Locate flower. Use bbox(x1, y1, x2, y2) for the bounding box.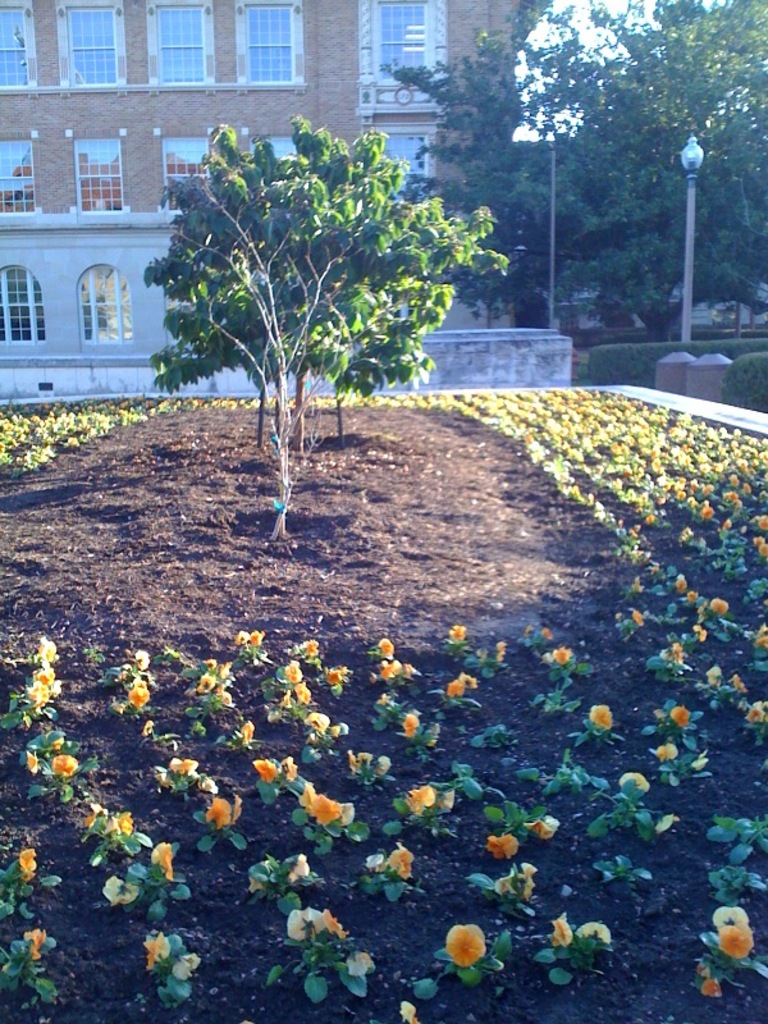
bbox(46, 751, 81, 785).
